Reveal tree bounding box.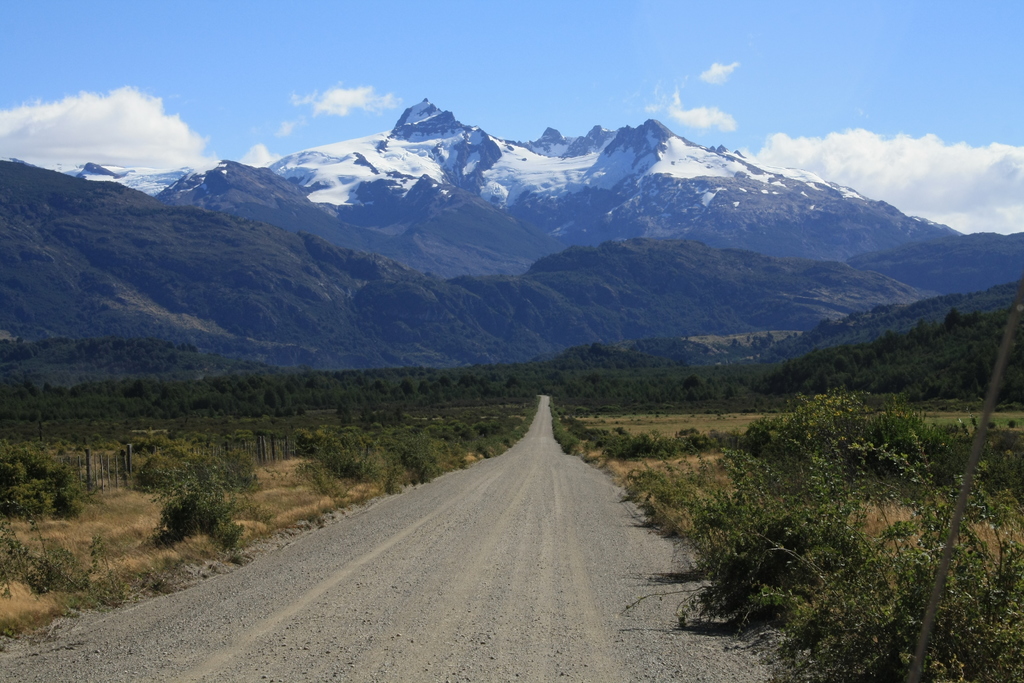
Revealed: [x1=754, y1=434, x2=1023, y2=682].
